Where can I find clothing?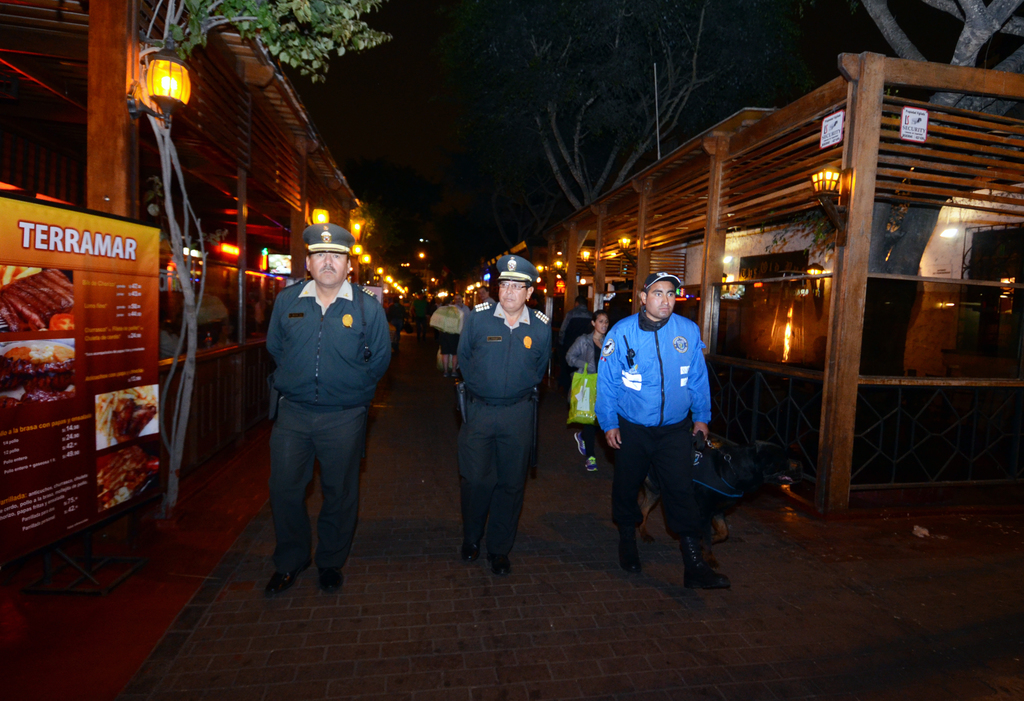
You can find it at (449, 298, 545, 563).
